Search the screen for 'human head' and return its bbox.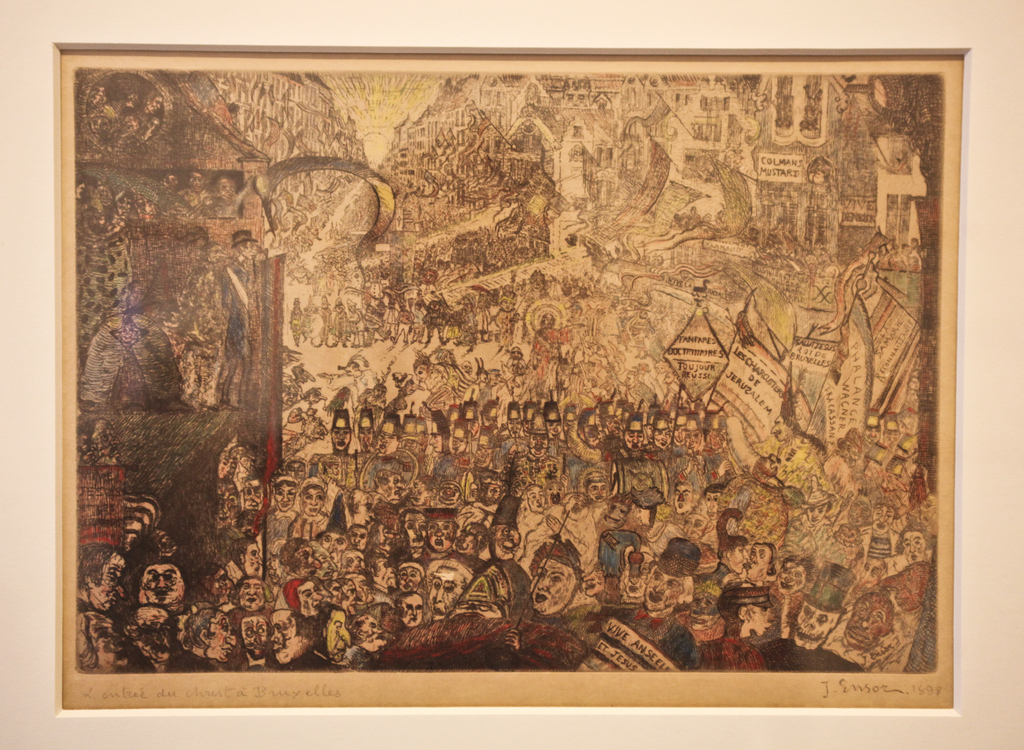
Found: {"left": 243, "top": 480, "right": 263, "bottom": 510}.
